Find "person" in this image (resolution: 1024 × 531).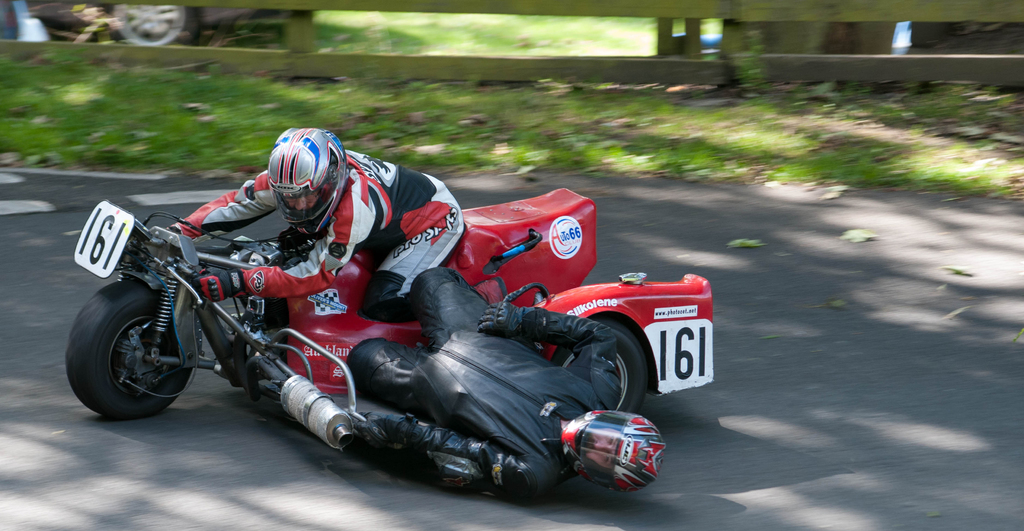
[174,125,514,310].
